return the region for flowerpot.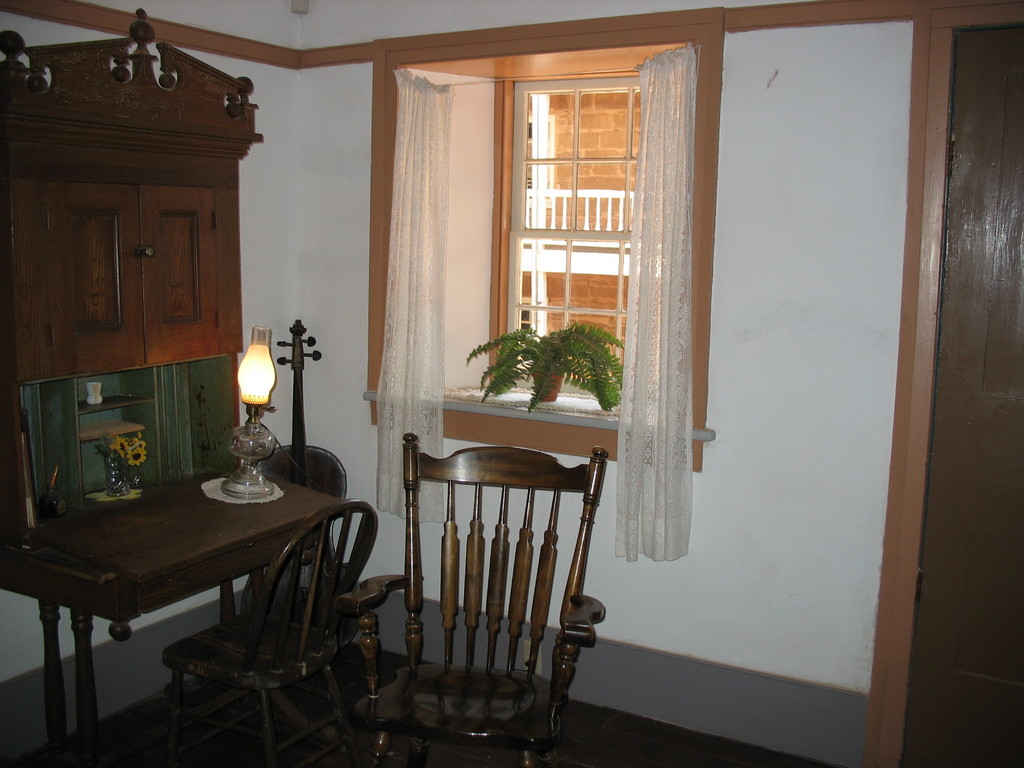
<box>102,452,125,495</box>.
